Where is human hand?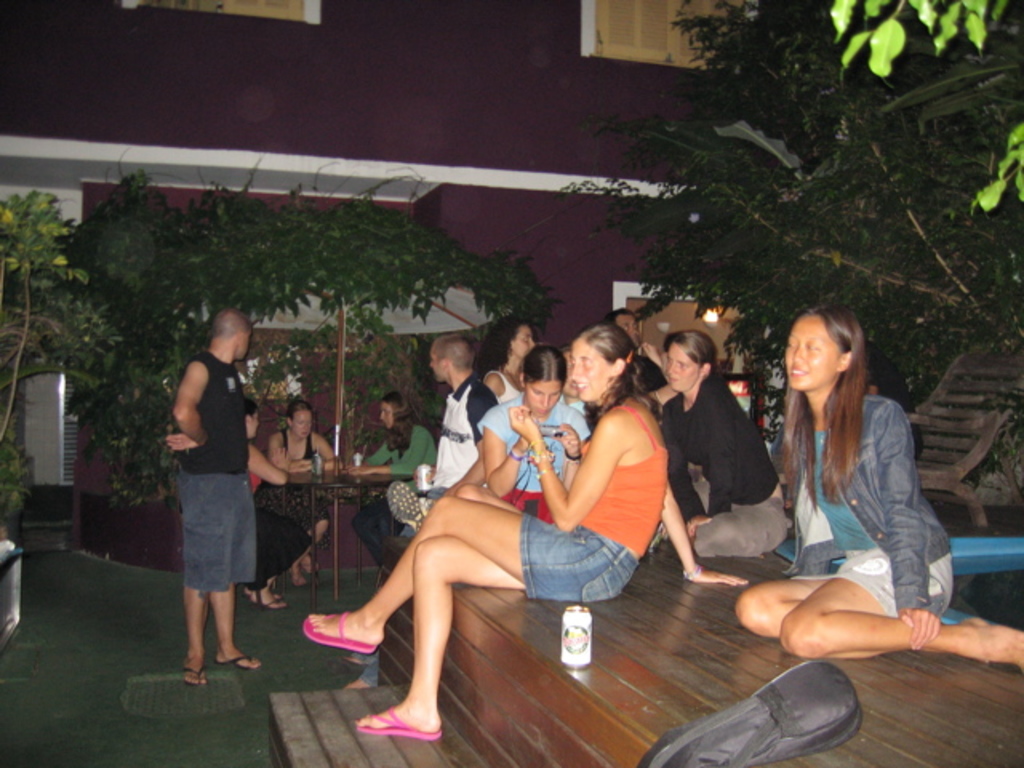
Rect(163, 430, 197, 456).
